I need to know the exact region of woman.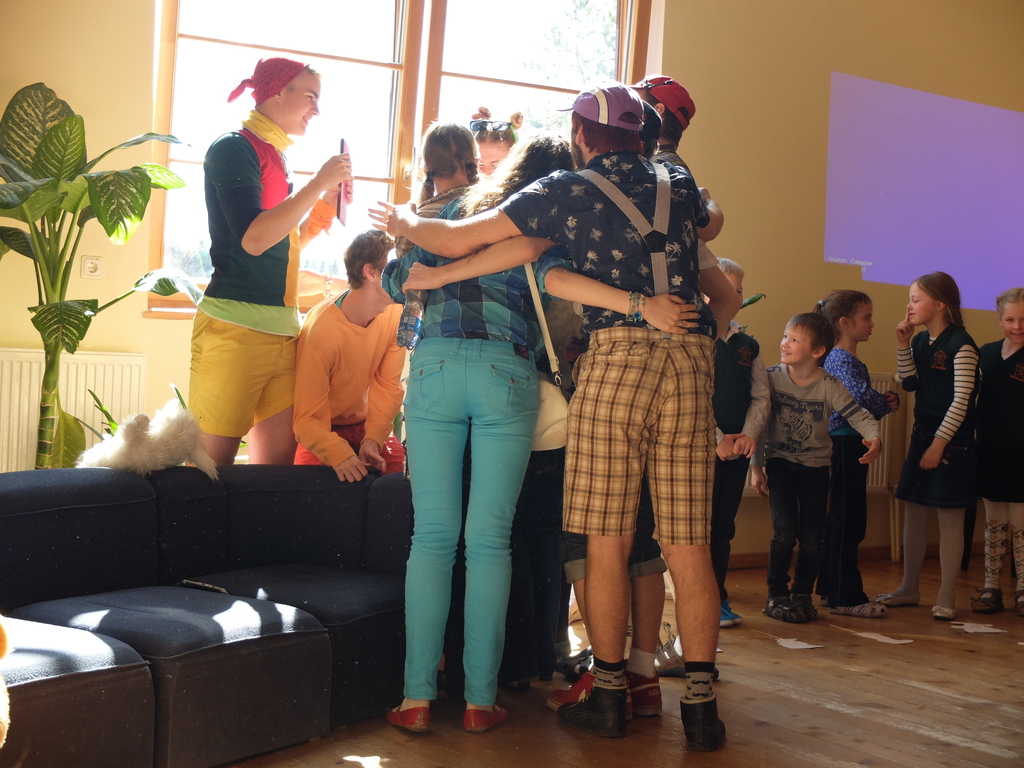
Region: 379,132,701,736.
